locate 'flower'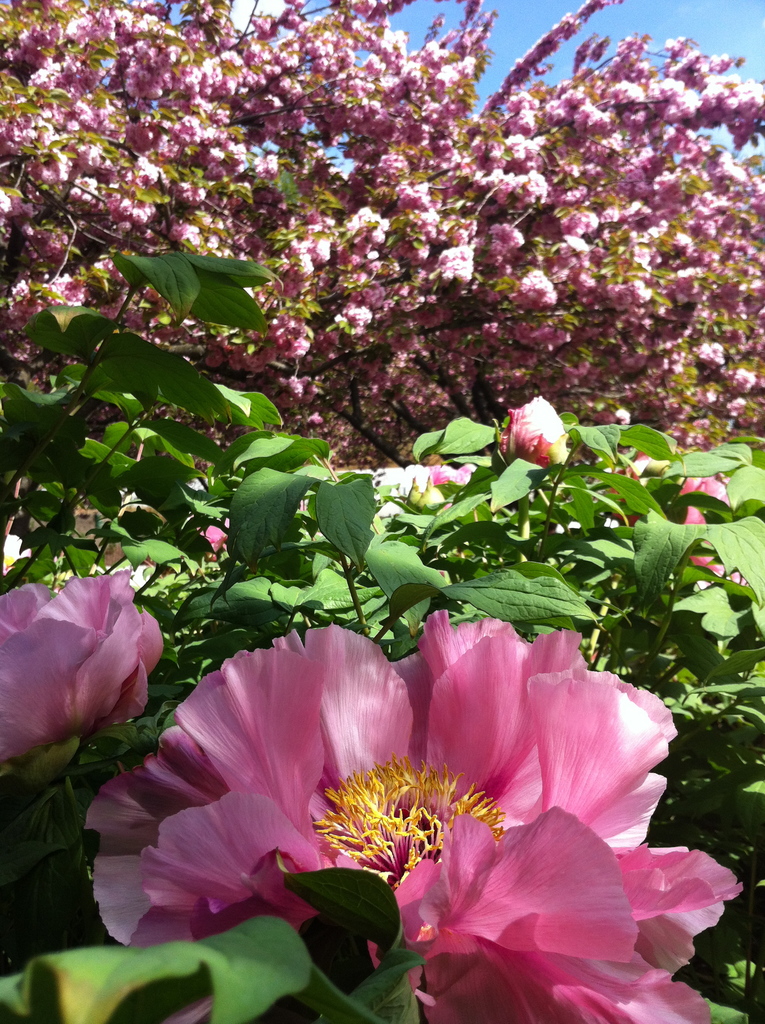
crop(647, 467, 747, 593)
